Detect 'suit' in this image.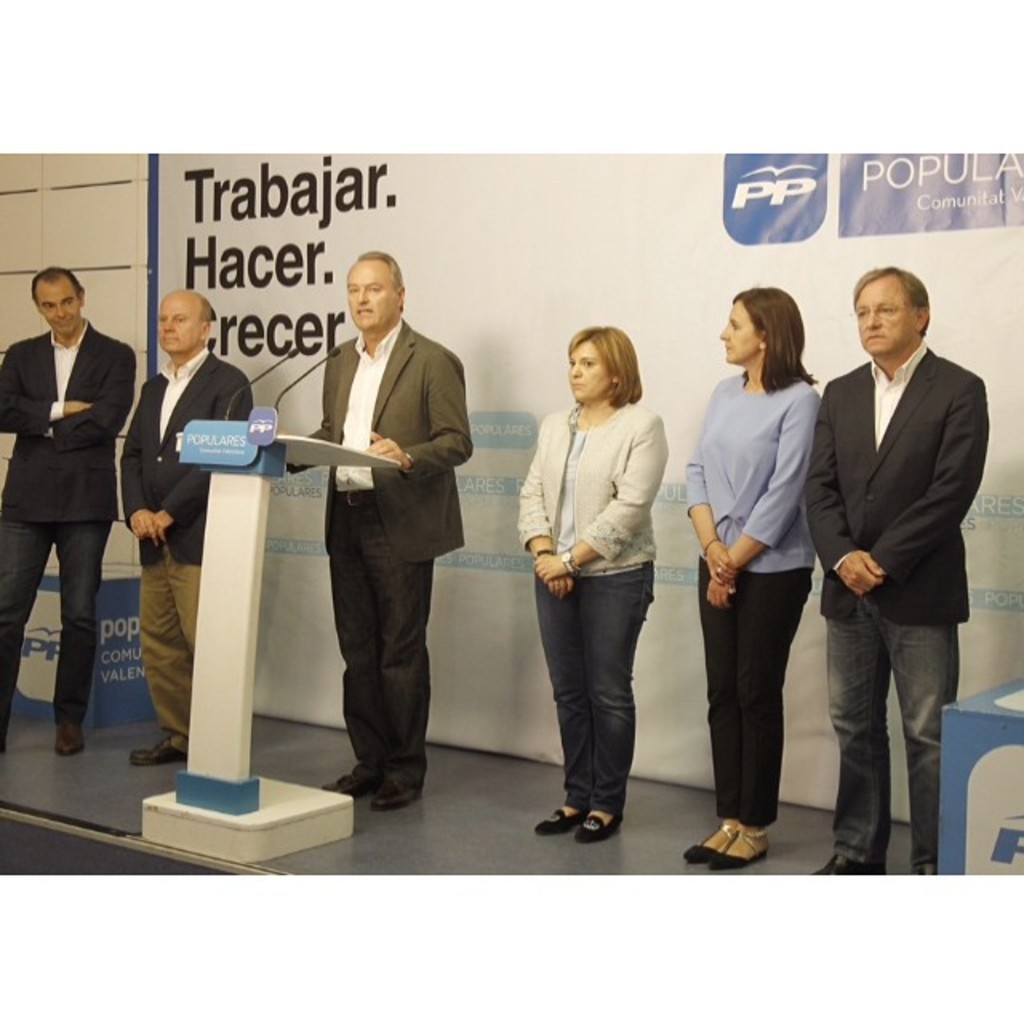
Detection: {"left": 800, "top": 341, "right": 990, "bottom": 632}.
